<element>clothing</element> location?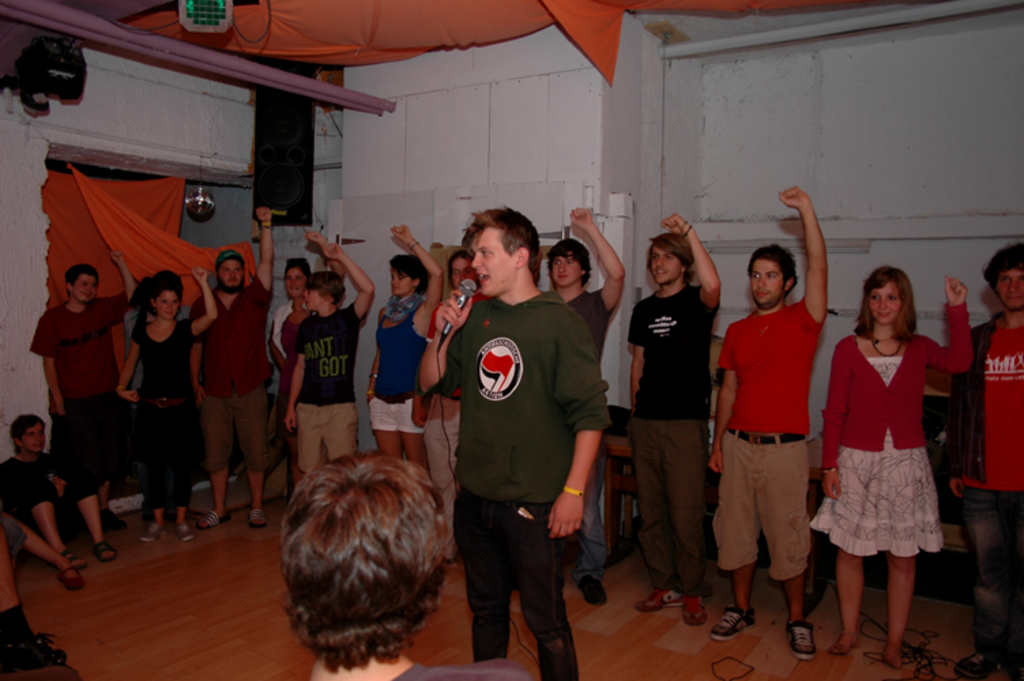
x1=271, y1=294, x2=308, y2=479
